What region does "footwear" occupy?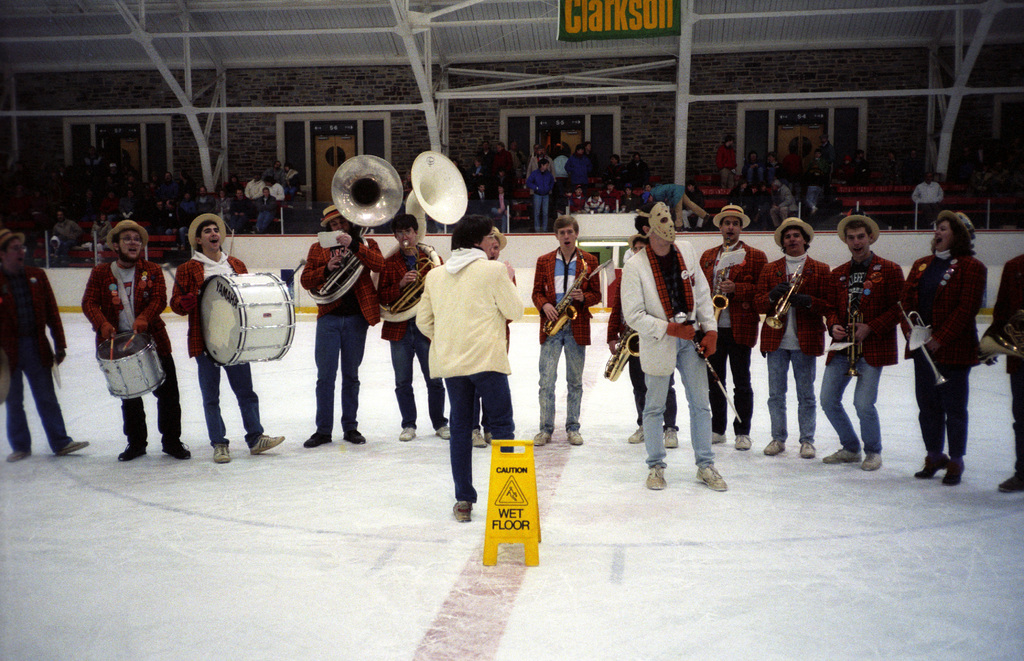
[left=714, top=431, right=726, bottom=445].
